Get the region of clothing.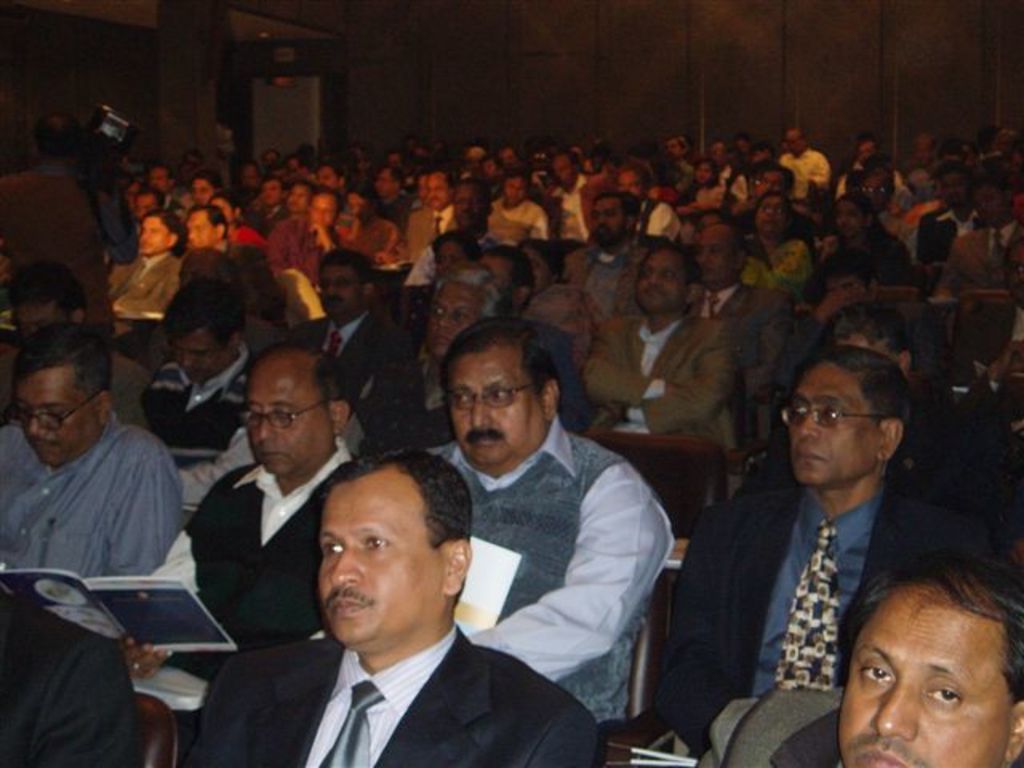
locate(413, 202, 462, 259).
